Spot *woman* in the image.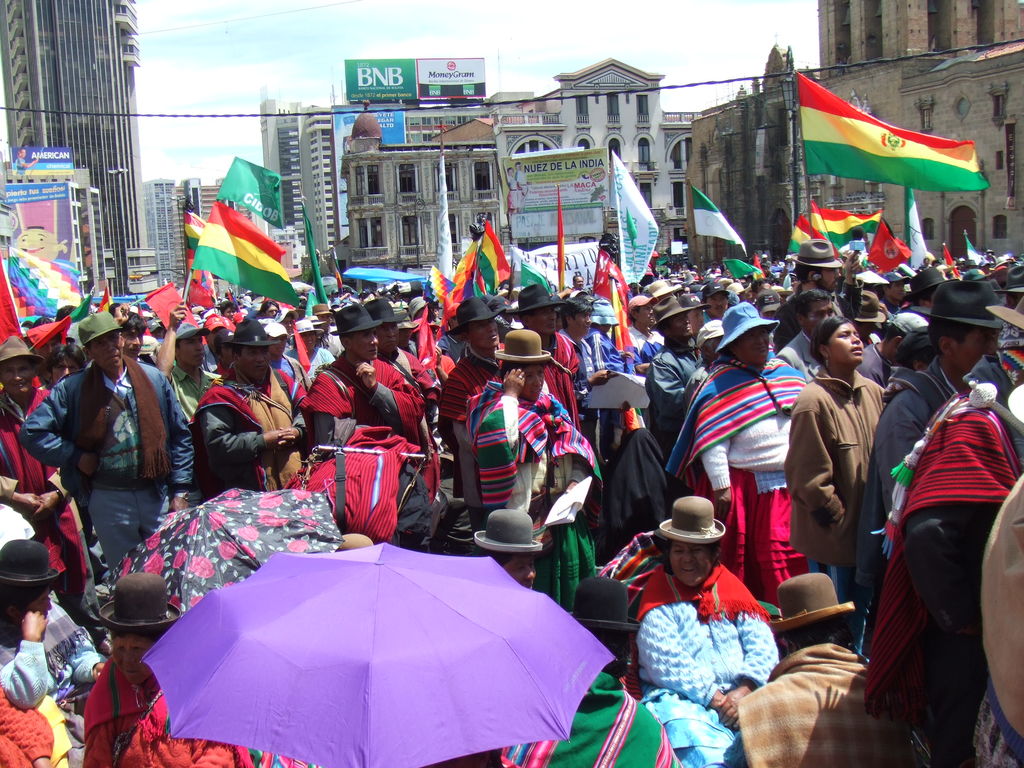
*woman* found at (467, 323, 607, 616).
